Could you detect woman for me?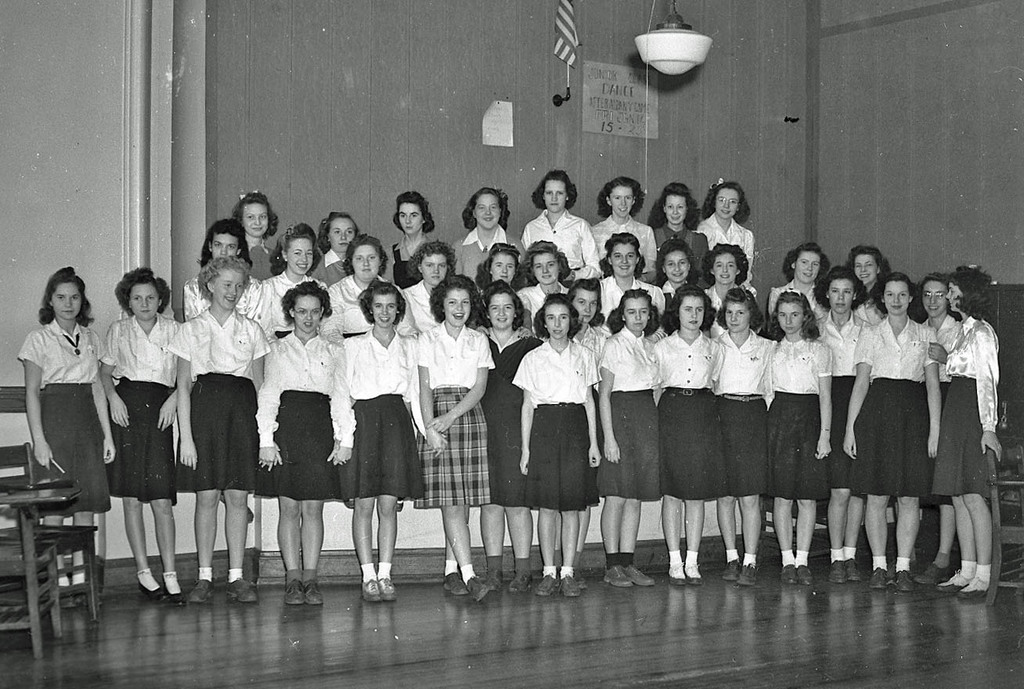
Detection result: (478, 243, 528, 301).
